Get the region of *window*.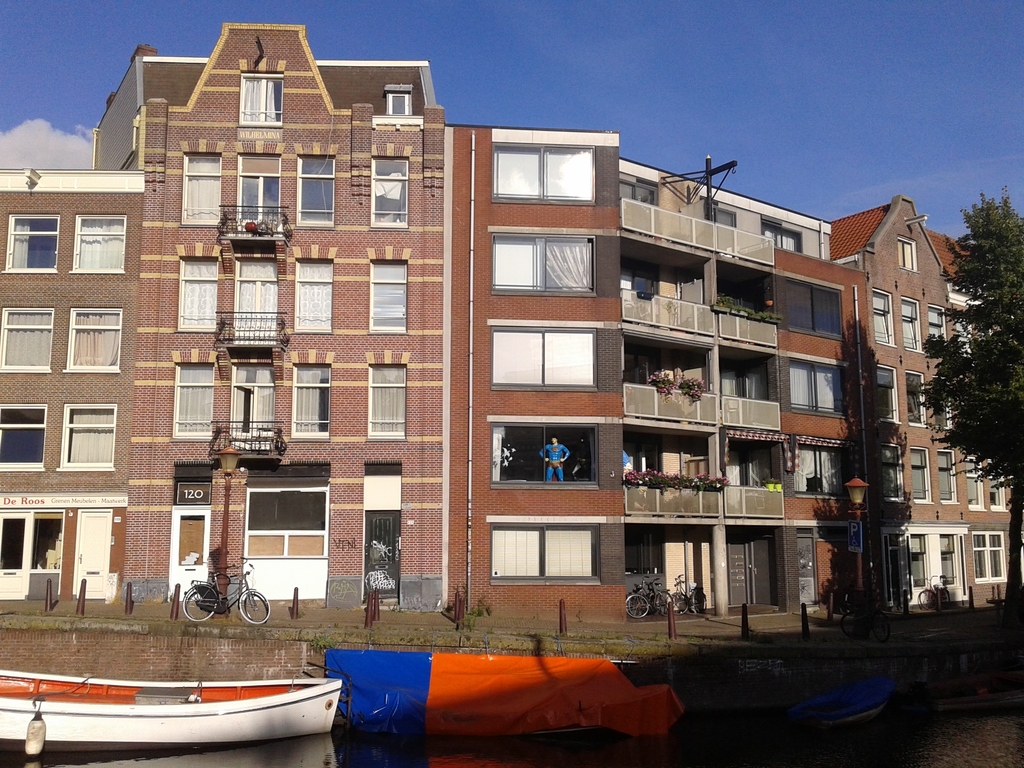
box(241, 59, 291, 125).
